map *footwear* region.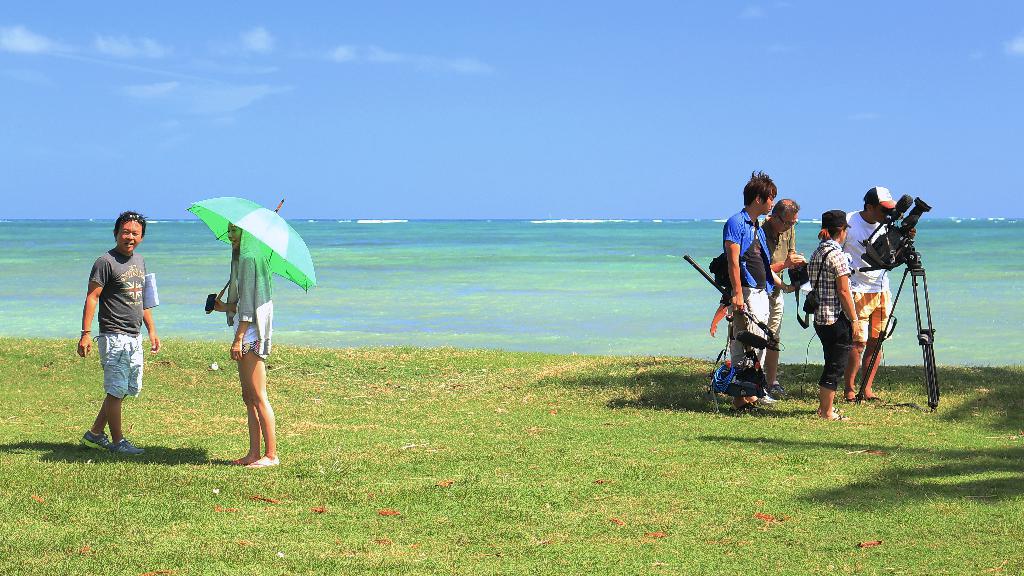
Mapped to bbox=[862, 396, 879, 404].
